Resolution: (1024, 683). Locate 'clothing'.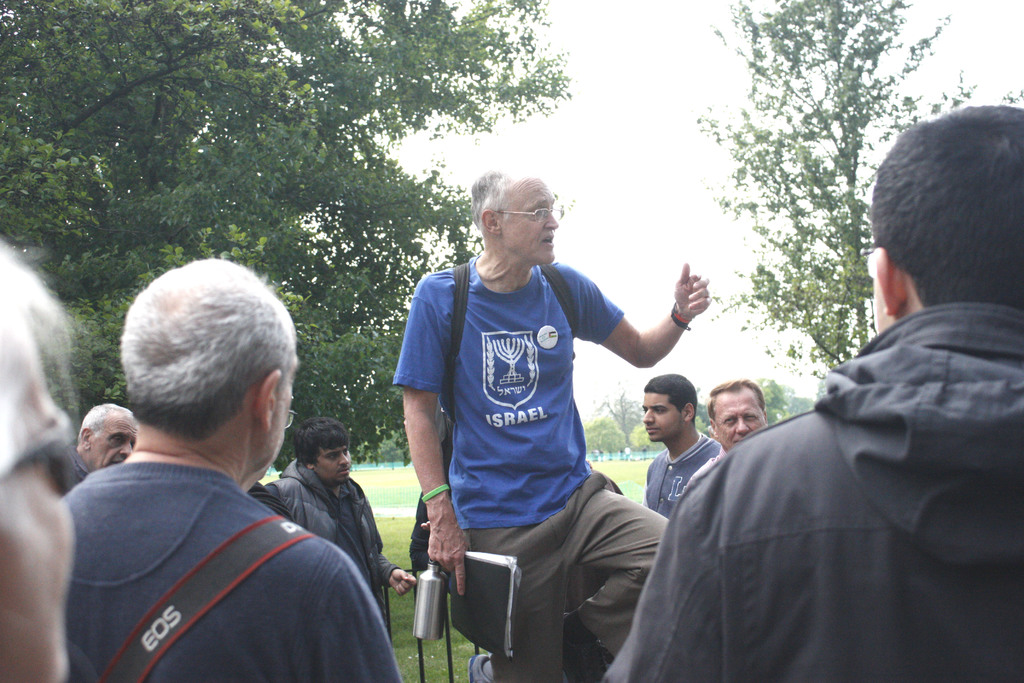
<bbox>60, 461, 401, 682</bbox>.
